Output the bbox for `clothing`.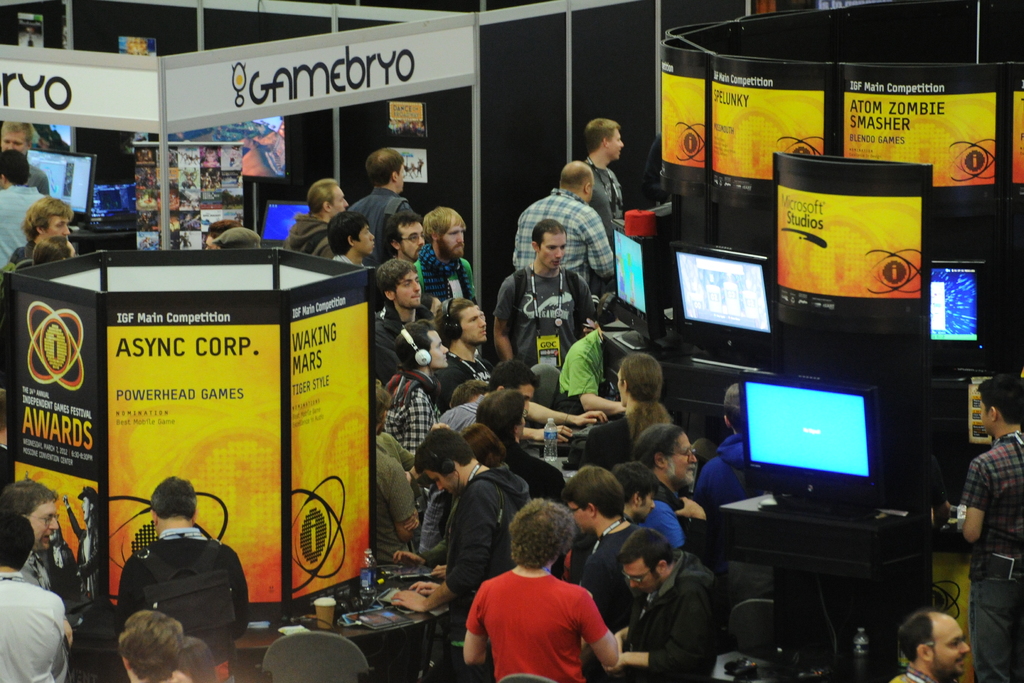
415, 247, 479, 306.
